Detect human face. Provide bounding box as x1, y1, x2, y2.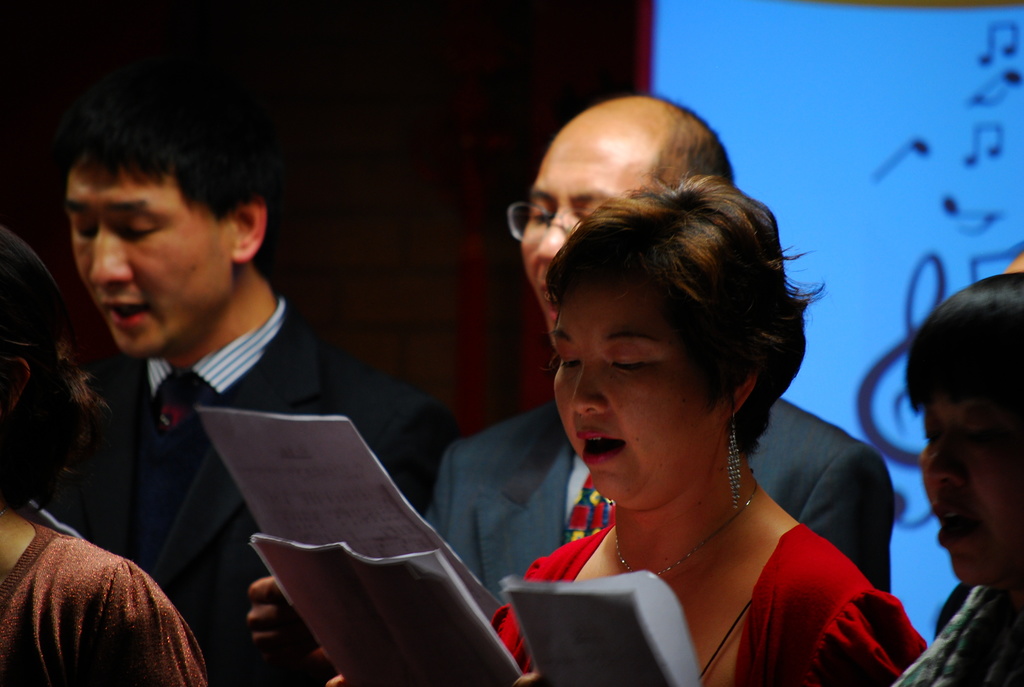
505, 141, 650, 347.
